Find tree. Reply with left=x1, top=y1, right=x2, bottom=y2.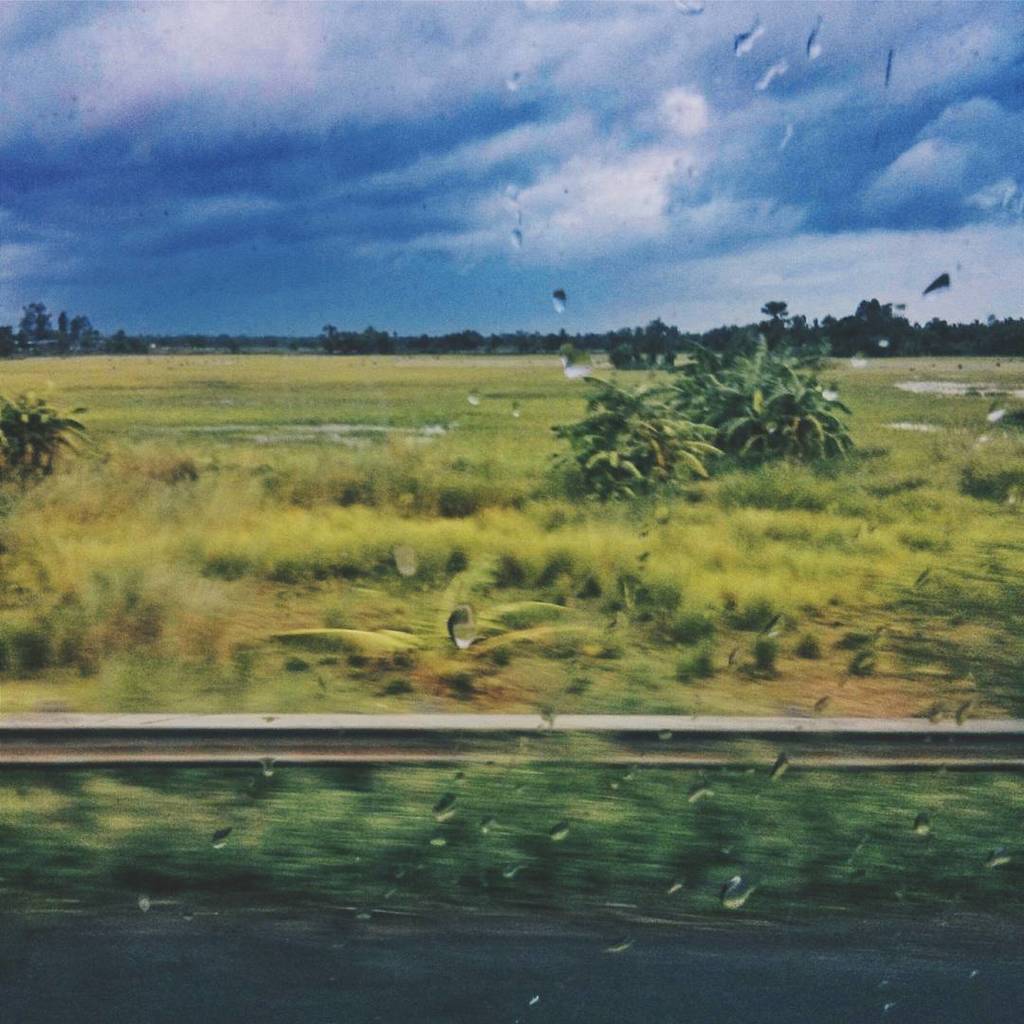
left=672, top=333, right=858, bottom=458.
